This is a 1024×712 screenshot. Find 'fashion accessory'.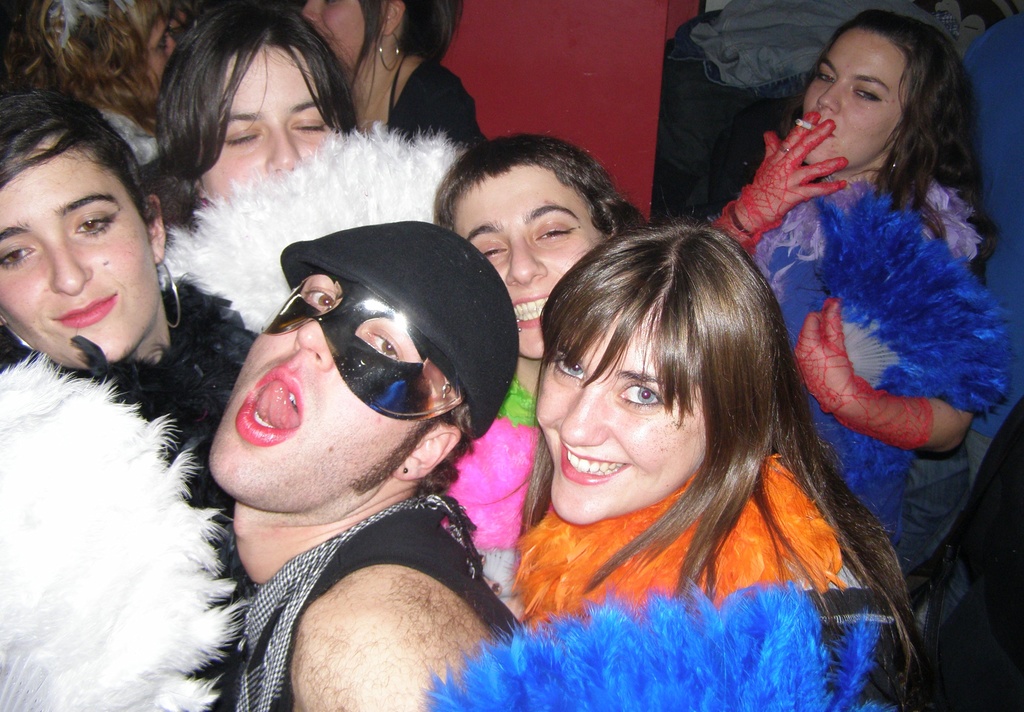
Bounding box: 403 467 408 474.
